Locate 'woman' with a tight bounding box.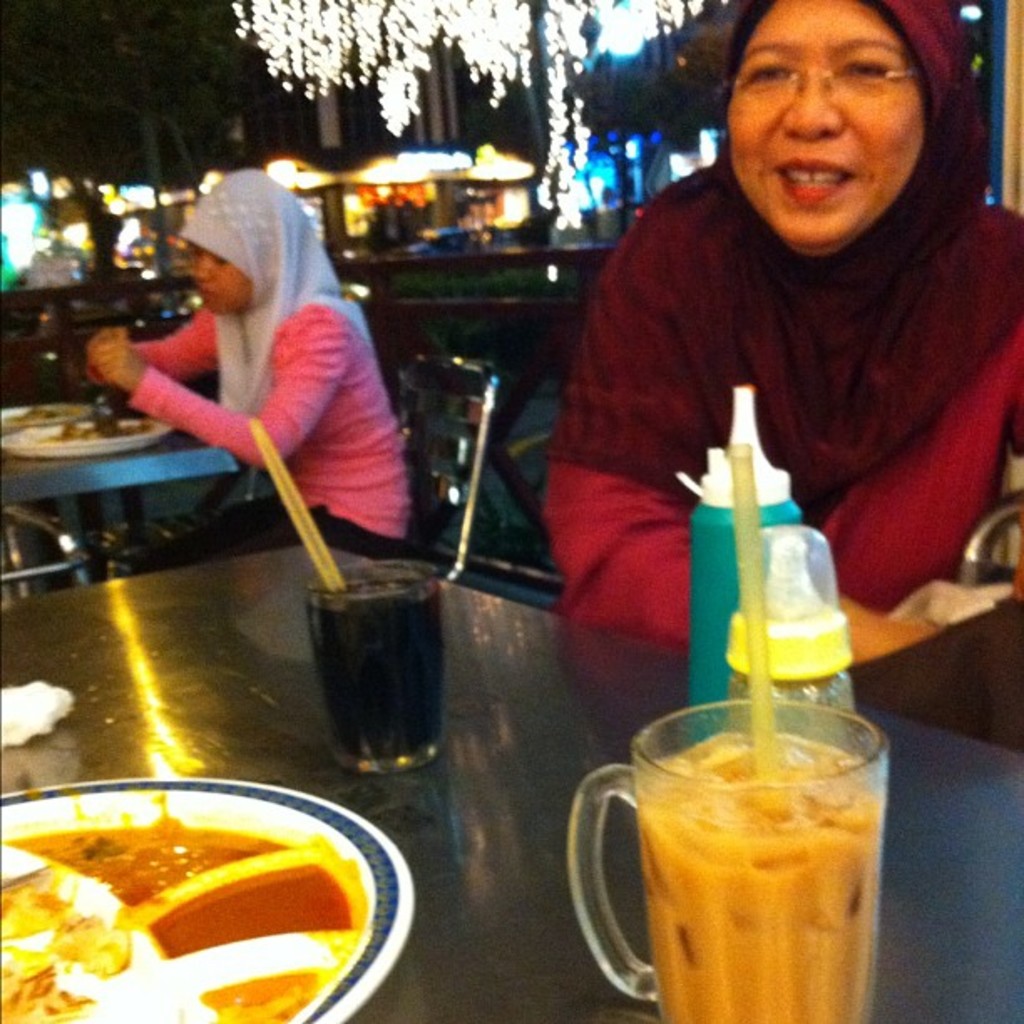
pyautogui.locateOnScreen(532, 17, 1023, 637).
